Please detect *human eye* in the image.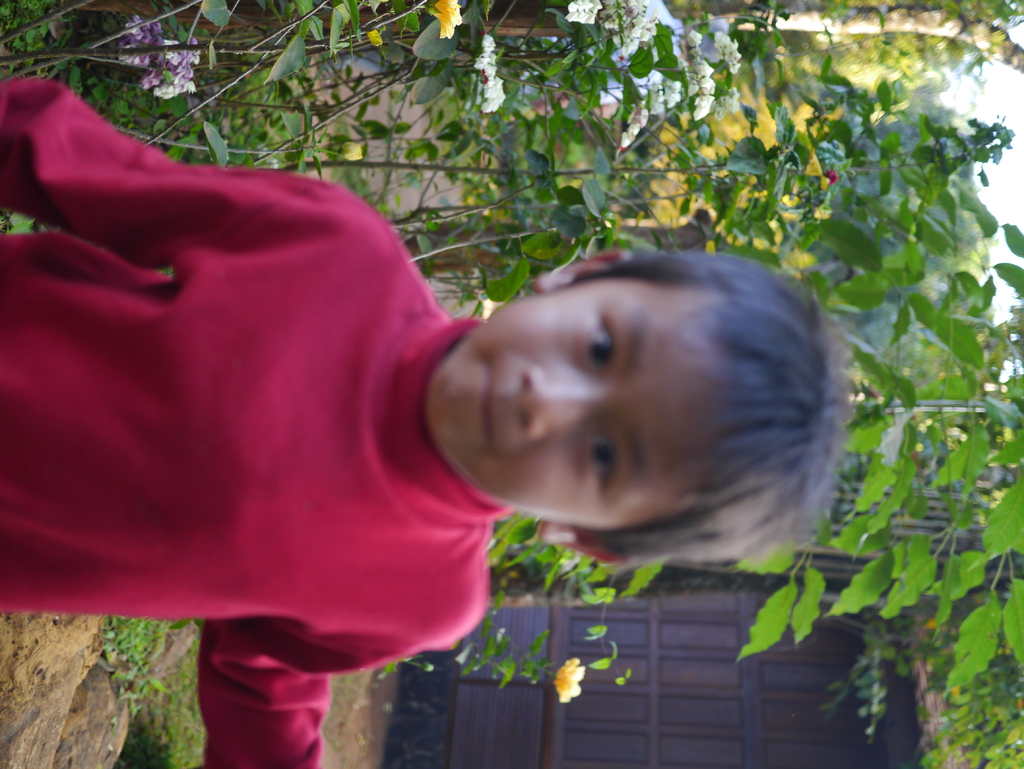
579, 423, 625, 495.
